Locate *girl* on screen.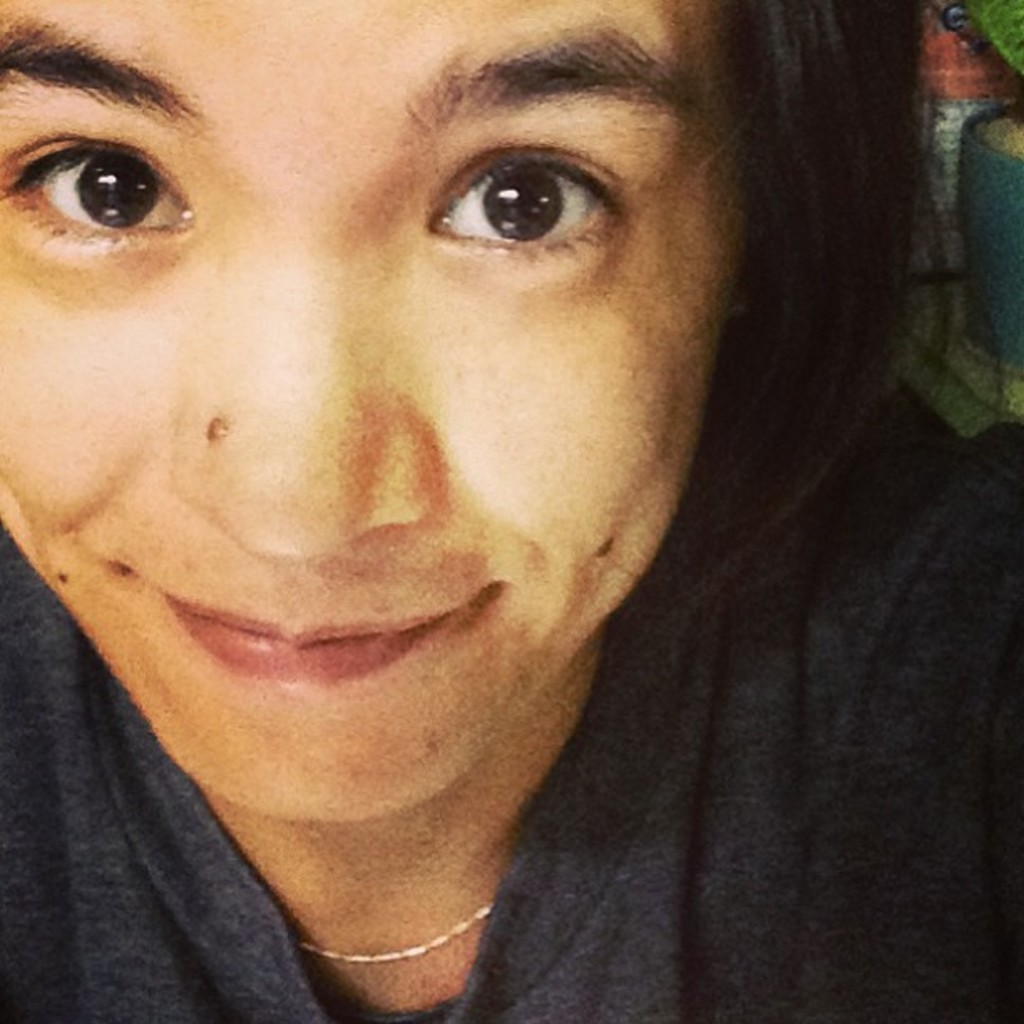
On screen at l=0, t=0, r=1022, b=1022.
